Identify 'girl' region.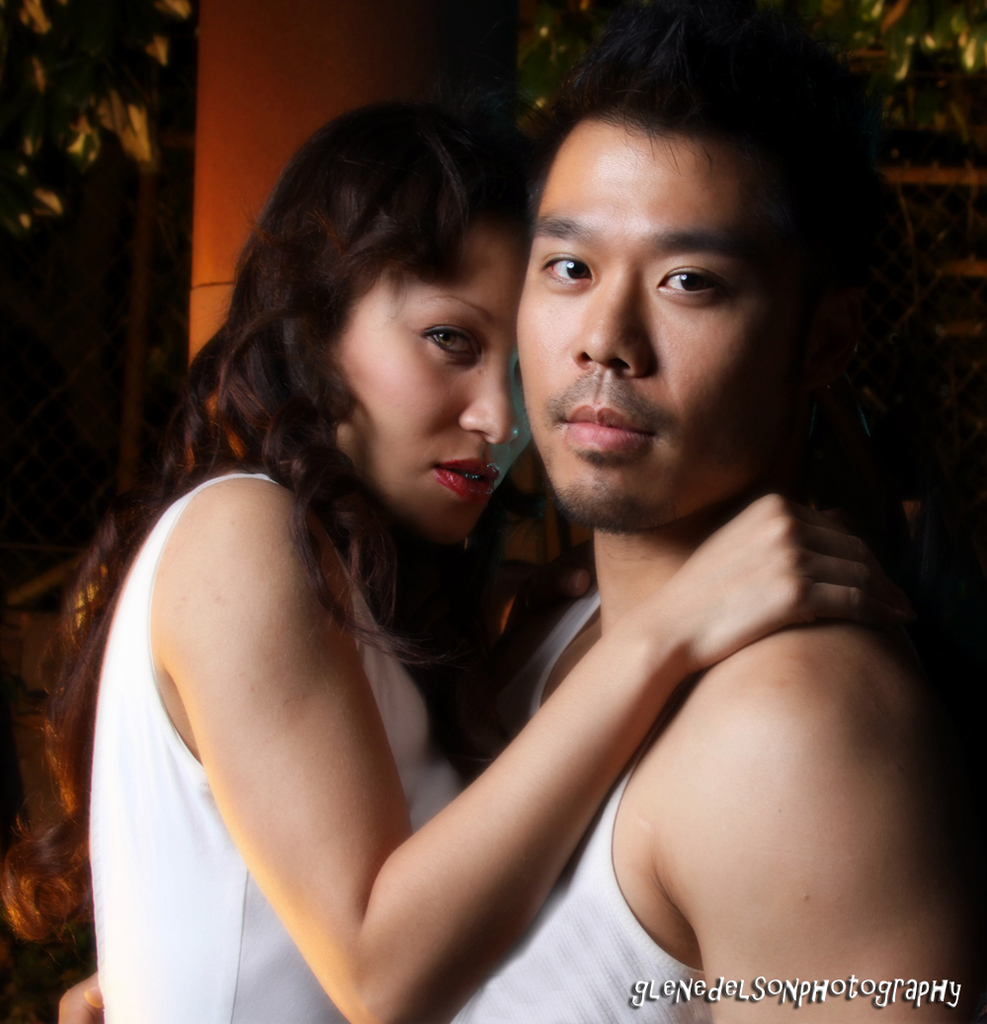
Region: left=85, top=93, right=875, bottom=1023.
